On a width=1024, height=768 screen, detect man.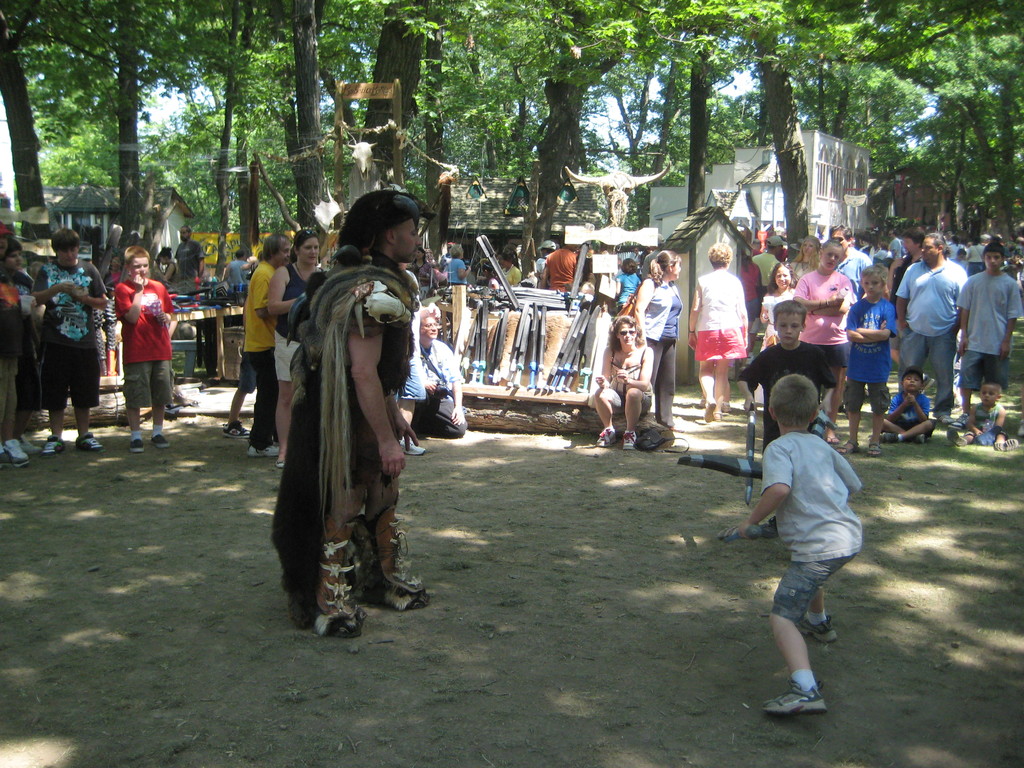
{"x1": 753, "y1": 234, "x2": 782, "y2": 288}.
